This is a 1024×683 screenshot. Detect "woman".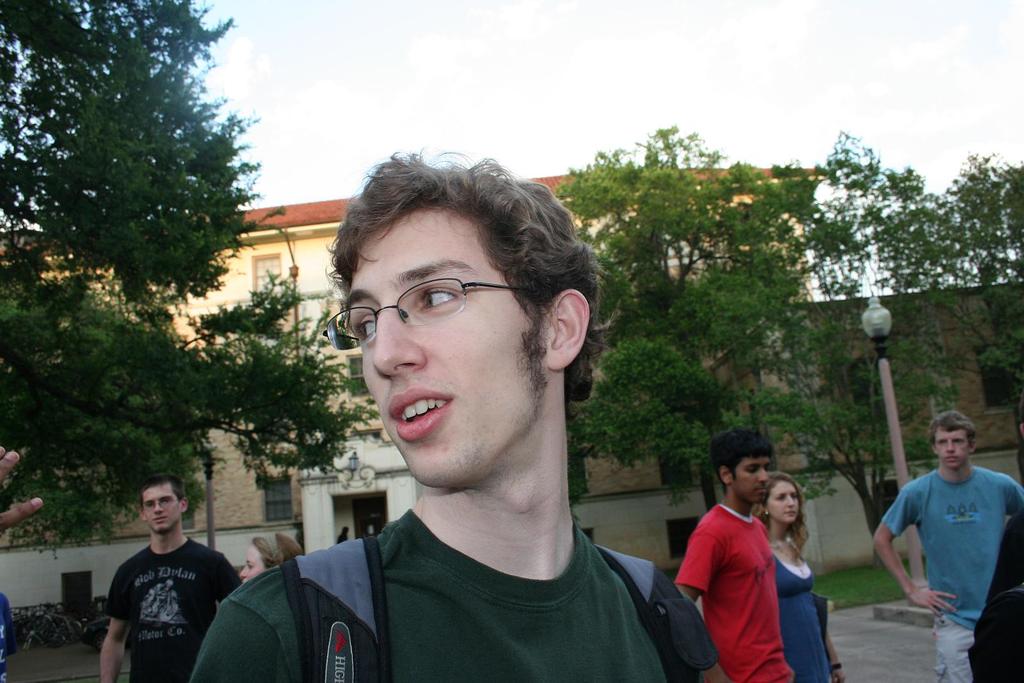
<box>237,532,303,583</box>.
